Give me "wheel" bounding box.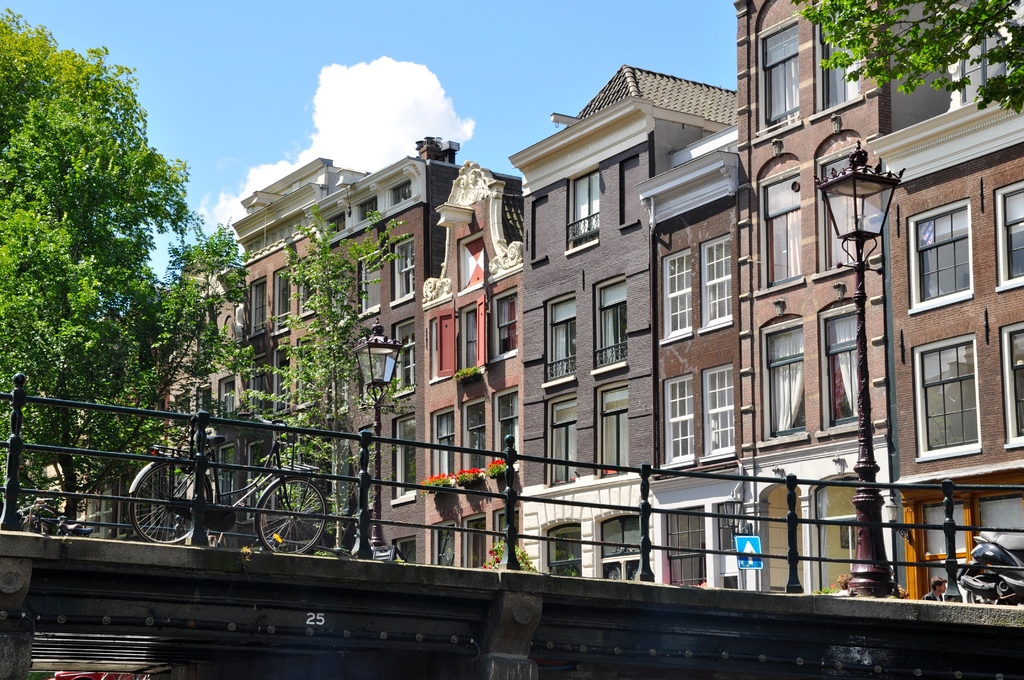
255:478:330:559.
